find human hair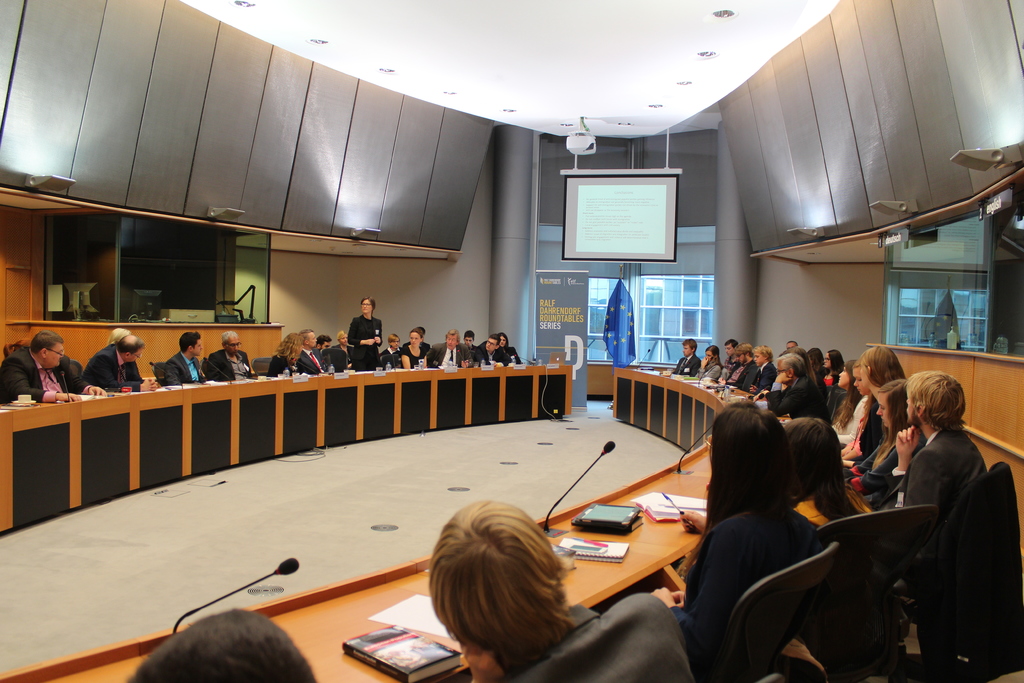
272 333 305 368
